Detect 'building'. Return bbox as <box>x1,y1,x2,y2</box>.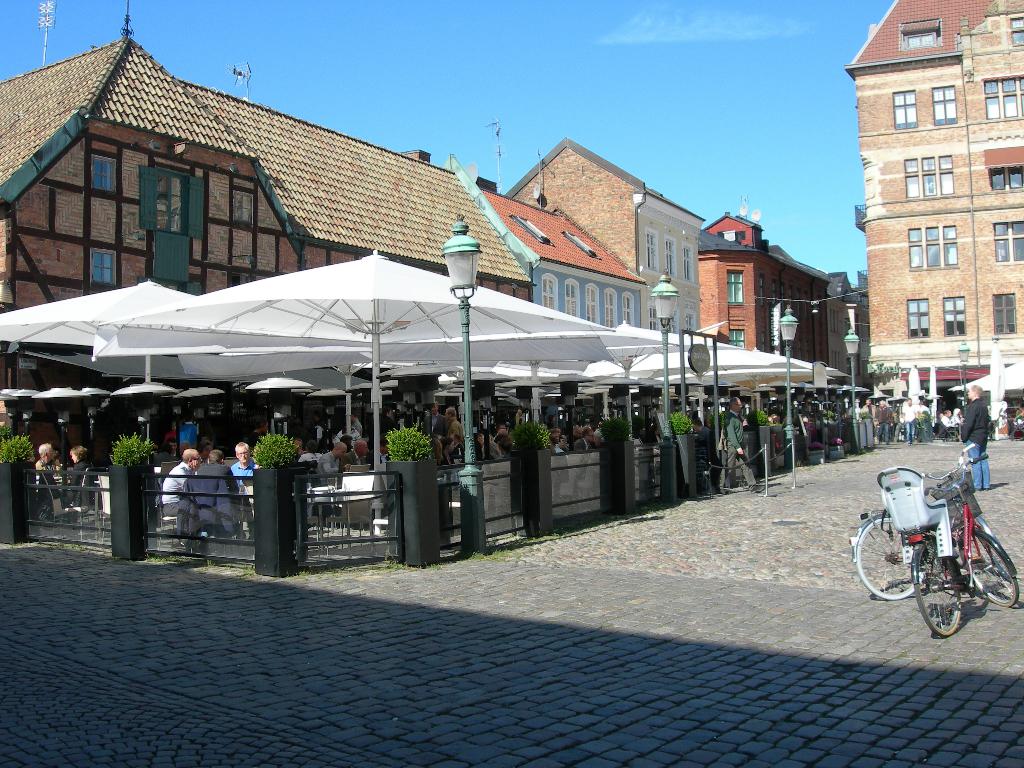
<box>508,140,707,331</box>.
